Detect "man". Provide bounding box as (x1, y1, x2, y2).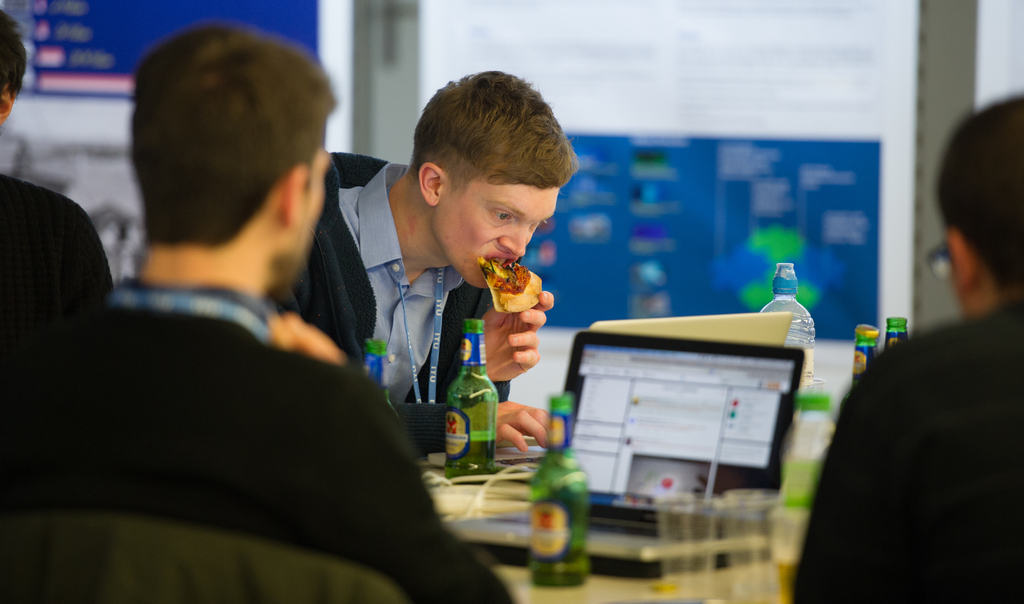
(105, 27, 514, 603).
